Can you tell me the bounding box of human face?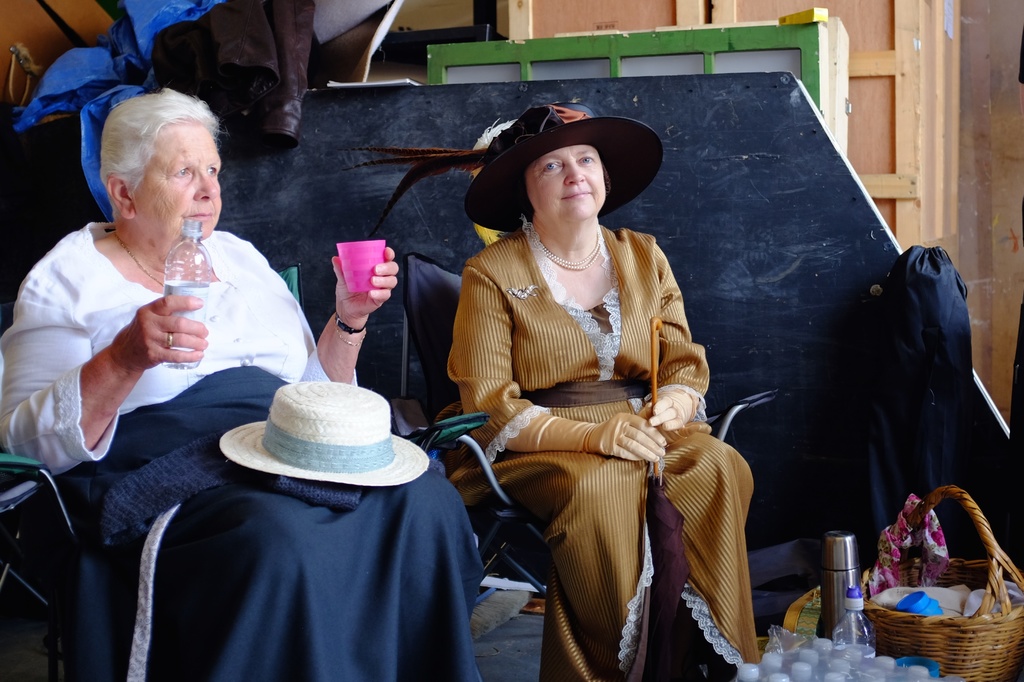
l=131, t=113, r=232, b=242.
